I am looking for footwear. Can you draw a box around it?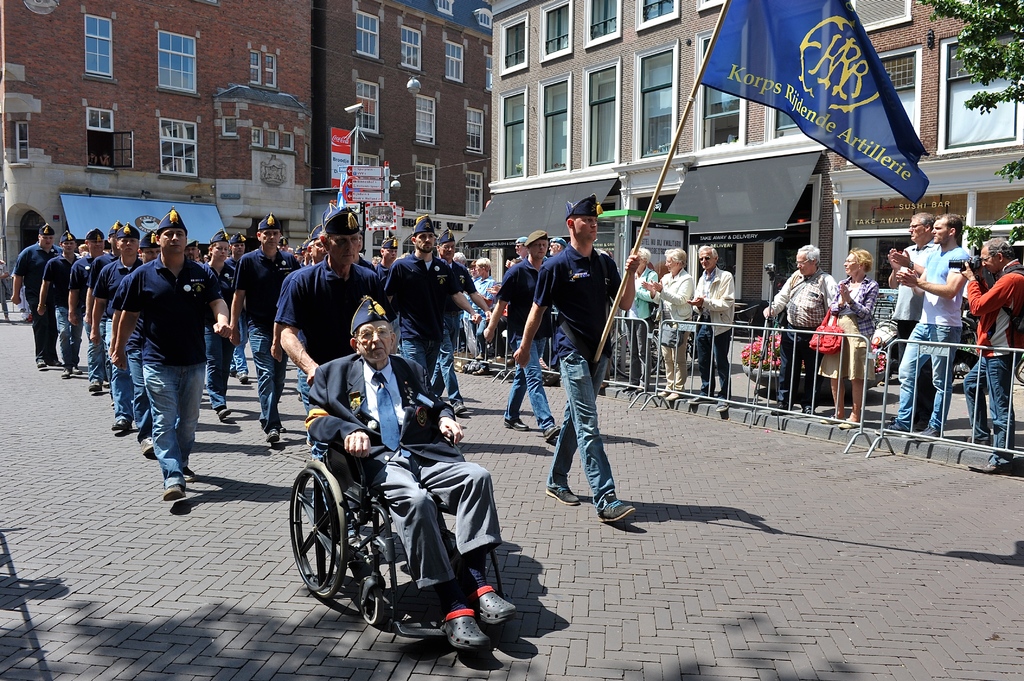
Sure, the bounding box is select_region(36, 357, 49, 367).
